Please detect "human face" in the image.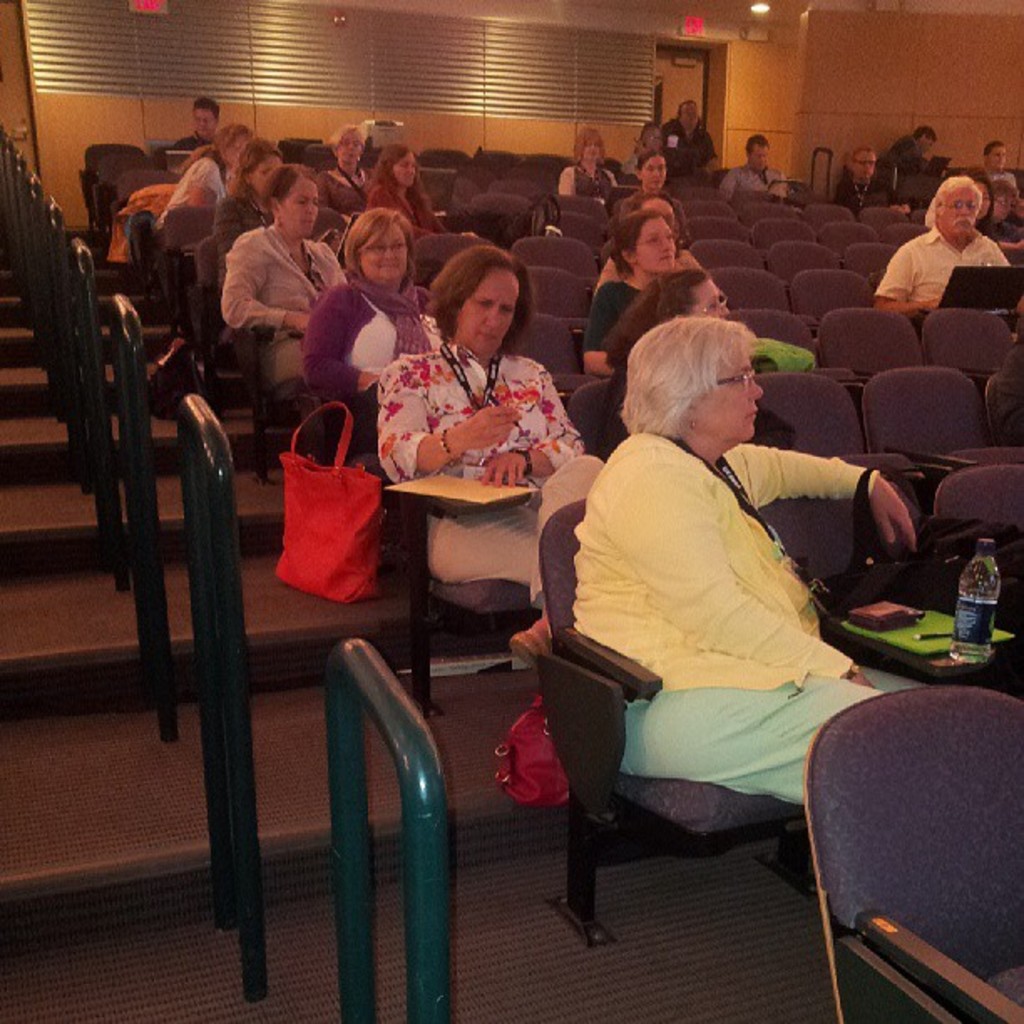
bbox(989, 149, 1011, 169).
